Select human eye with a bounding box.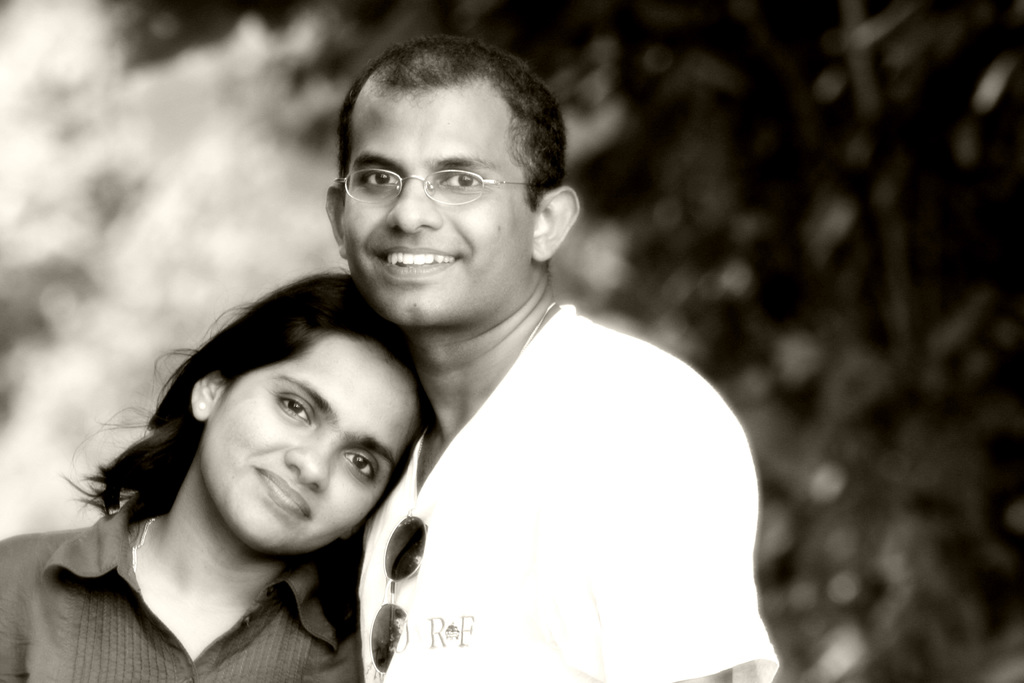
l=359, t=162, r=403, b=194.
